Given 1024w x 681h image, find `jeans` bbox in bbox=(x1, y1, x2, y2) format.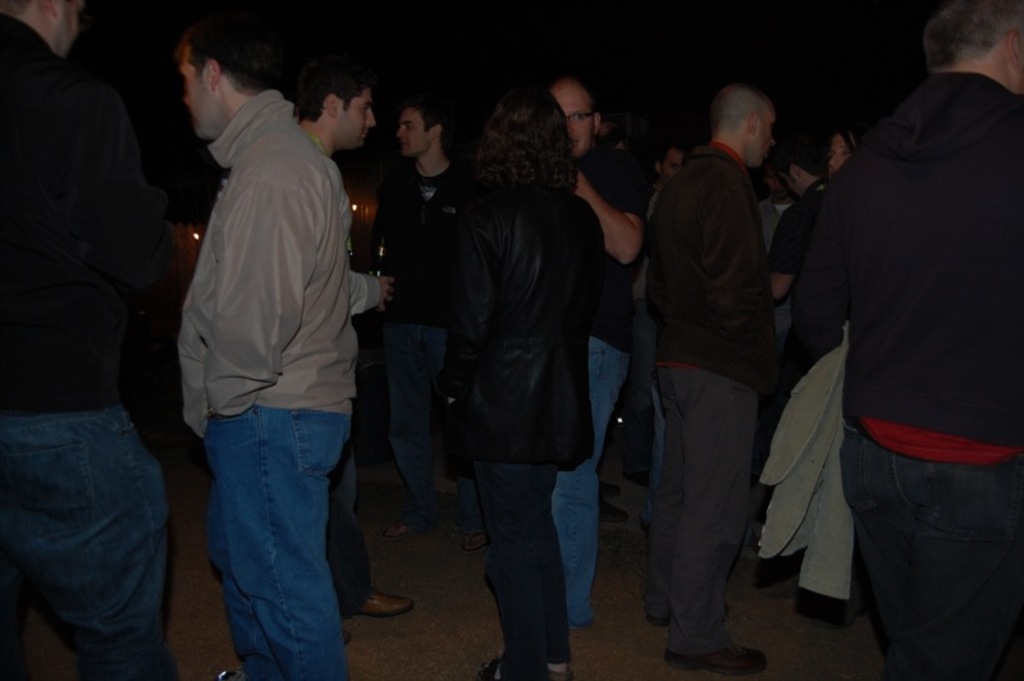
bbox=(317, 401, 375, 605).
